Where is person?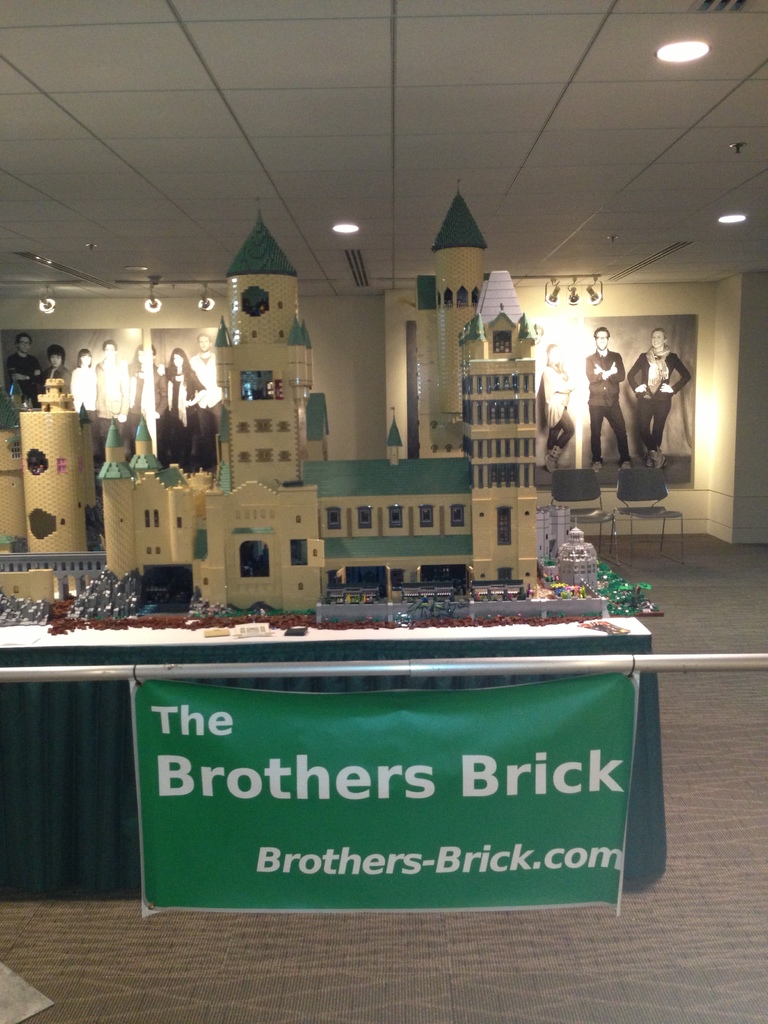
select_region(589, 319, 627, 470).
